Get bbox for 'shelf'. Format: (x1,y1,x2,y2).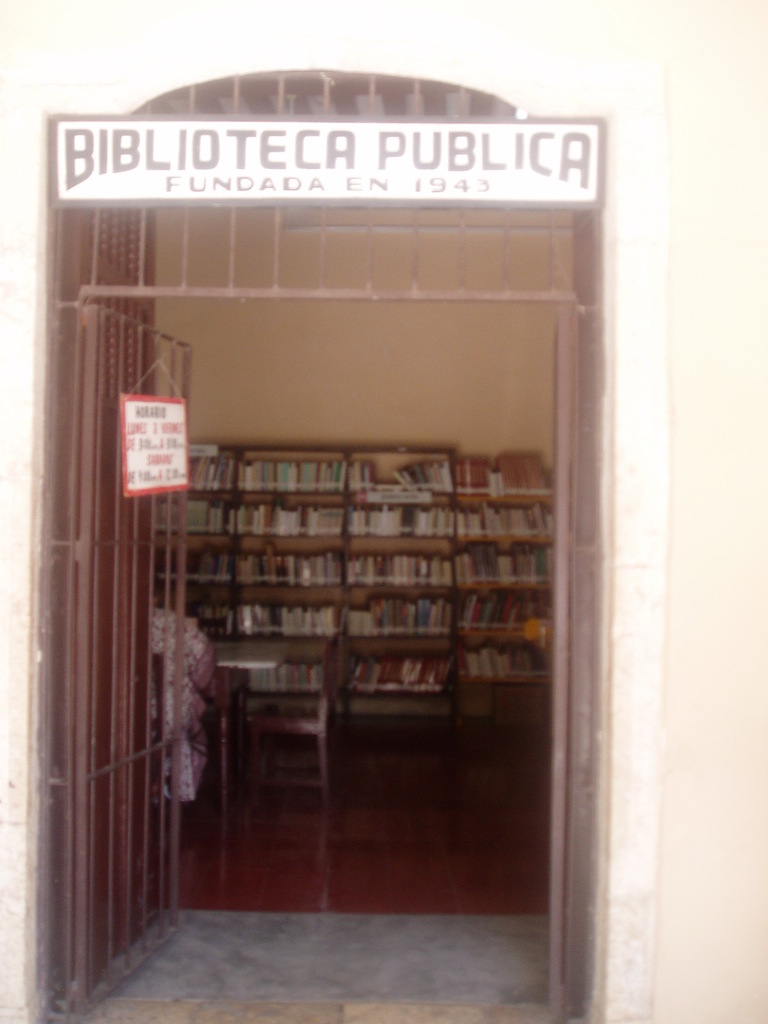
(452,589,554,626).
